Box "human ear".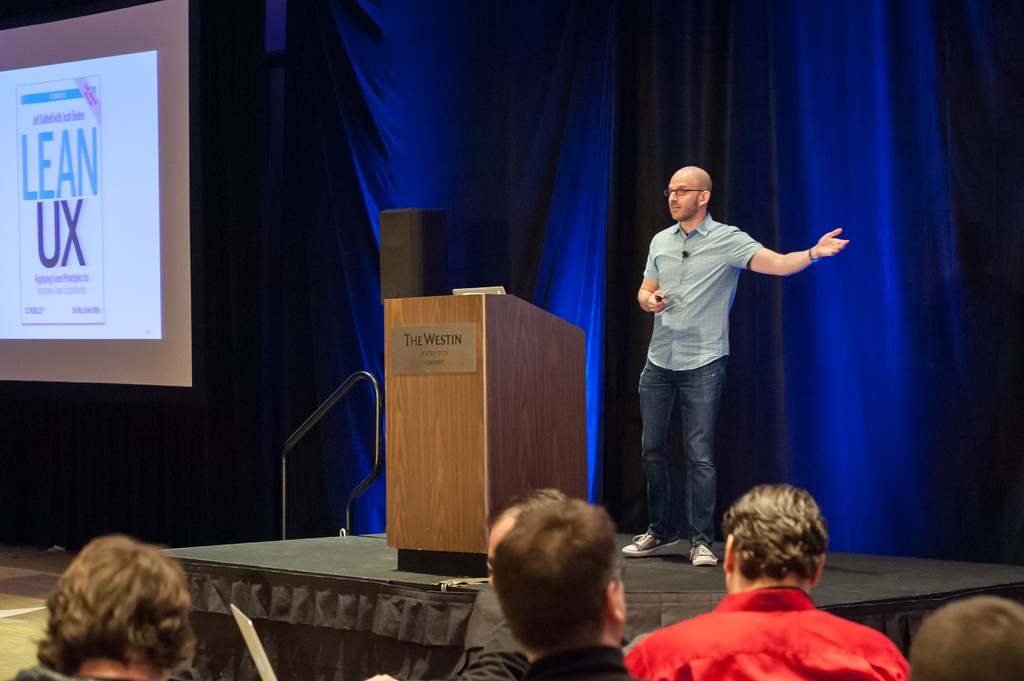
l=605, t=579, r=623, b=624.
